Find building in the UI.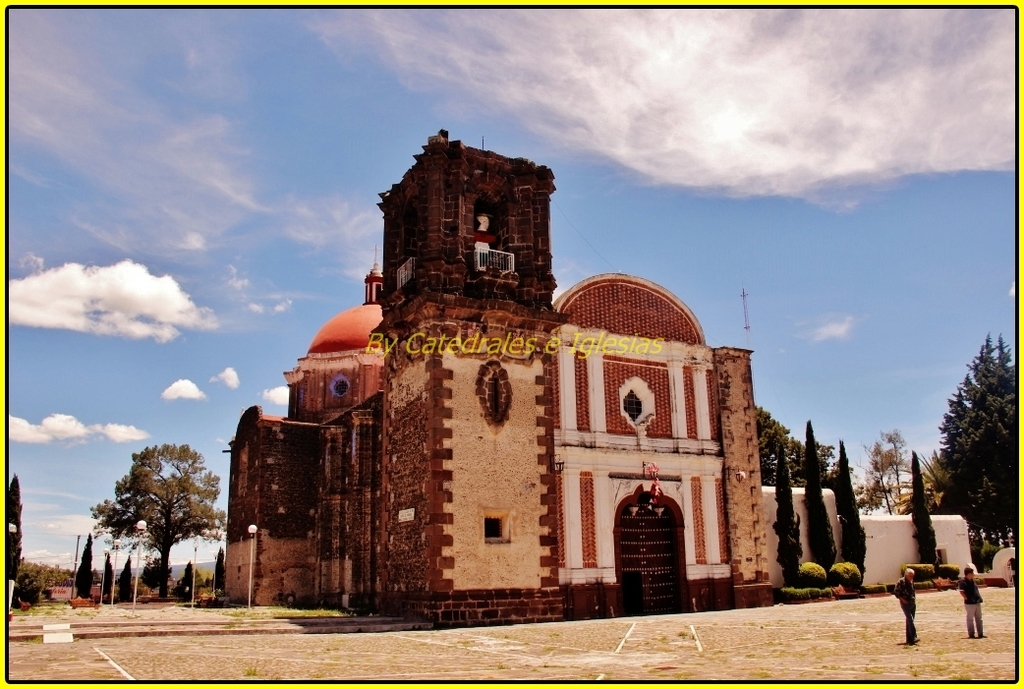
UI element at 224/134/779/625.
